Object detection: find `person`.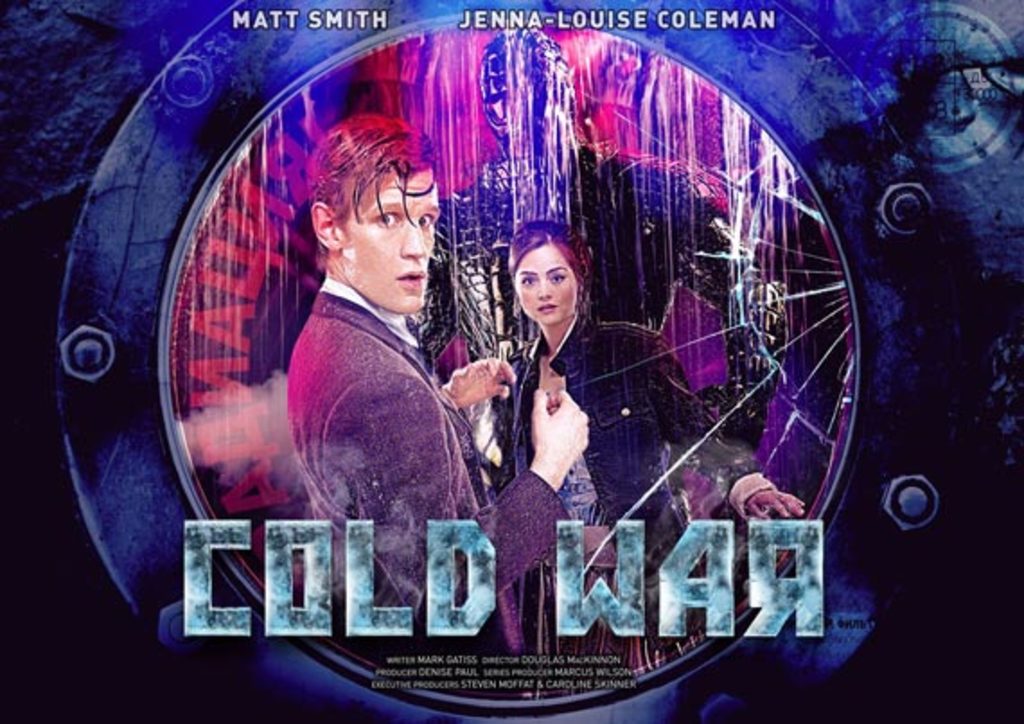
(left=492, top=219, right=805, bottom=607).
